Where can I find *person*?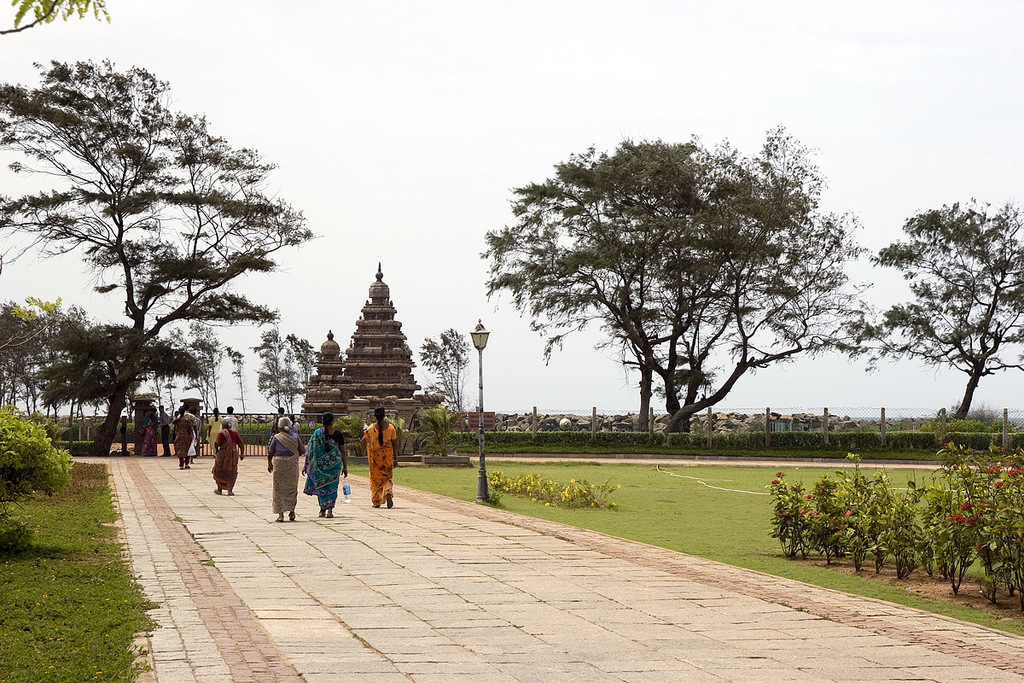
You can find it at {"left": 358, "top": 404, "right": 399, "bottom": 511}.
